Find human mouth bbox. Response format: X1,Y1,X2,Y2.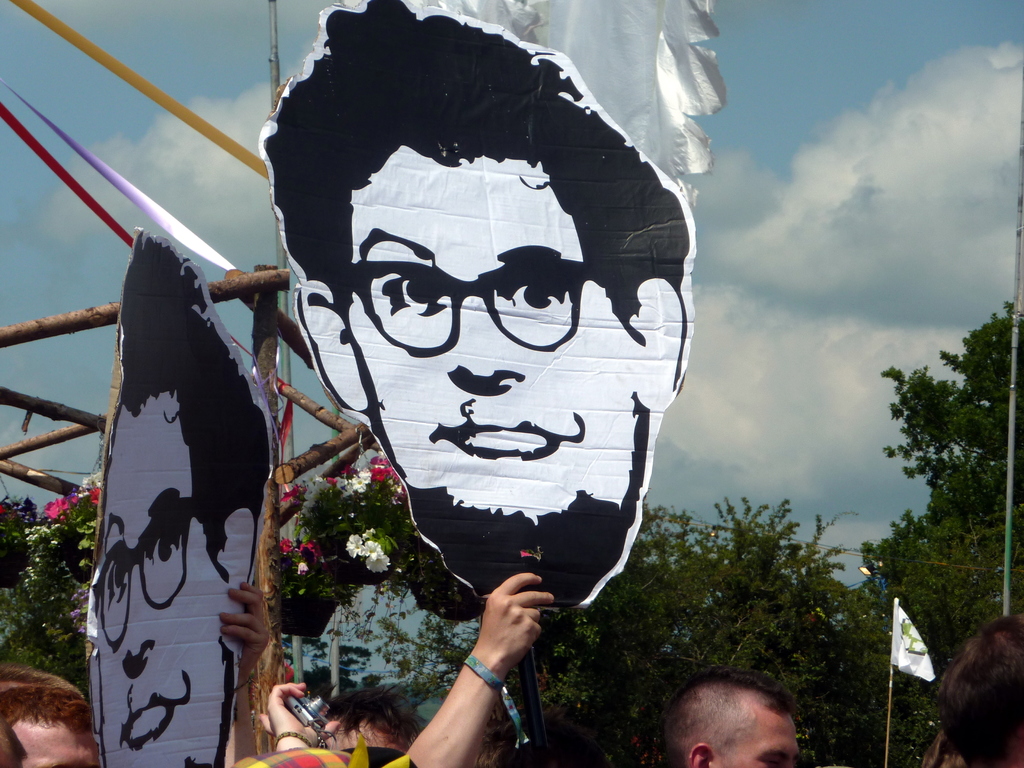
127,702,193,750.
